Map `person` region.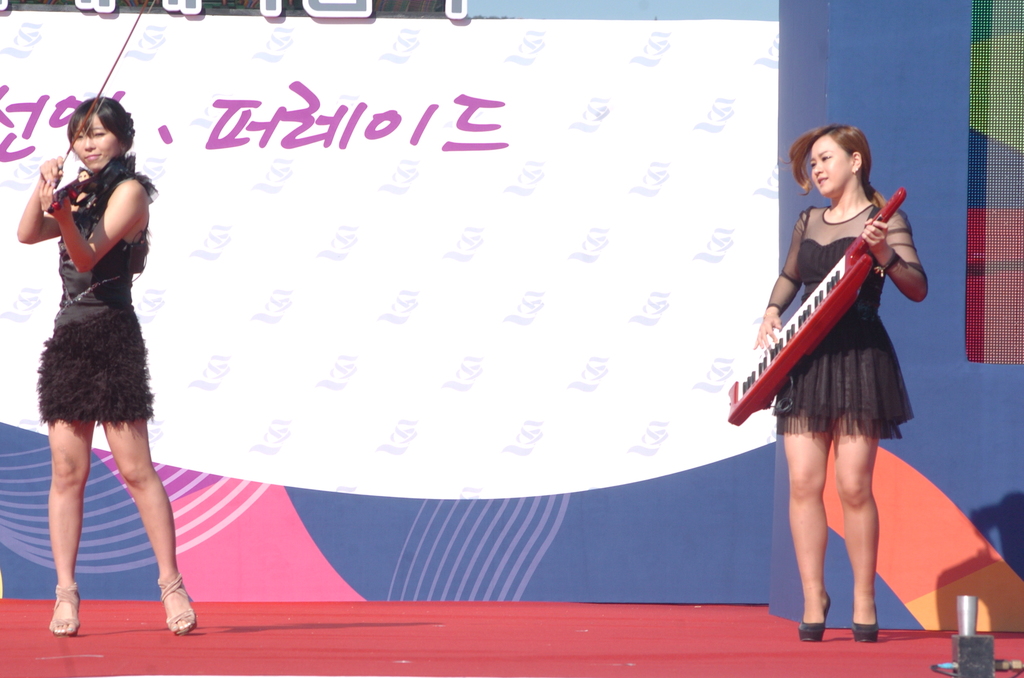
Mapped to Rect(15, 90, 199, 638).
